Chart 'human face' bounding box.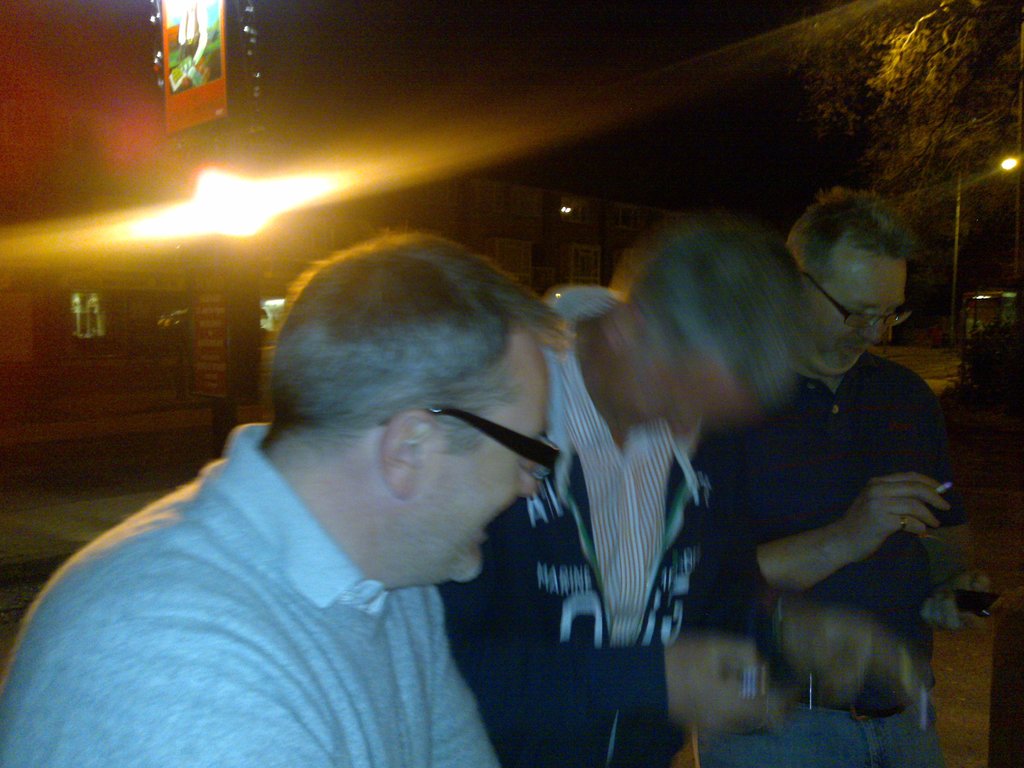
Charted: <box>431,367,544,588</box>.
